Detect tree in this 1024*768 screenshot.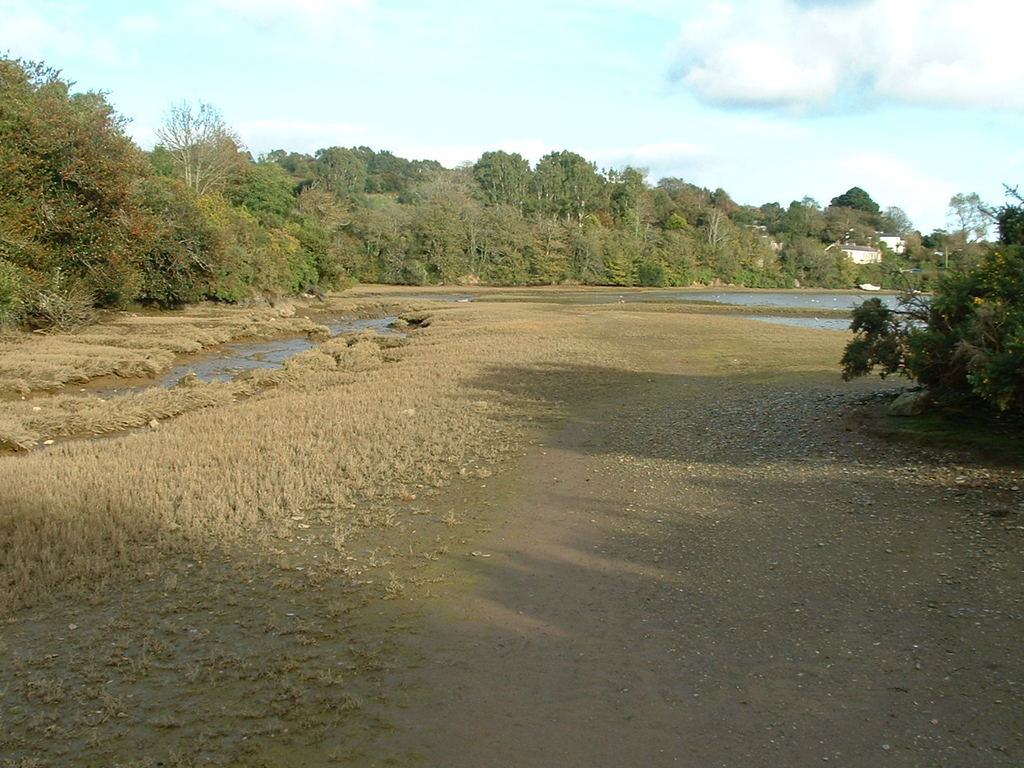
Detection: (631,222,691,292).
